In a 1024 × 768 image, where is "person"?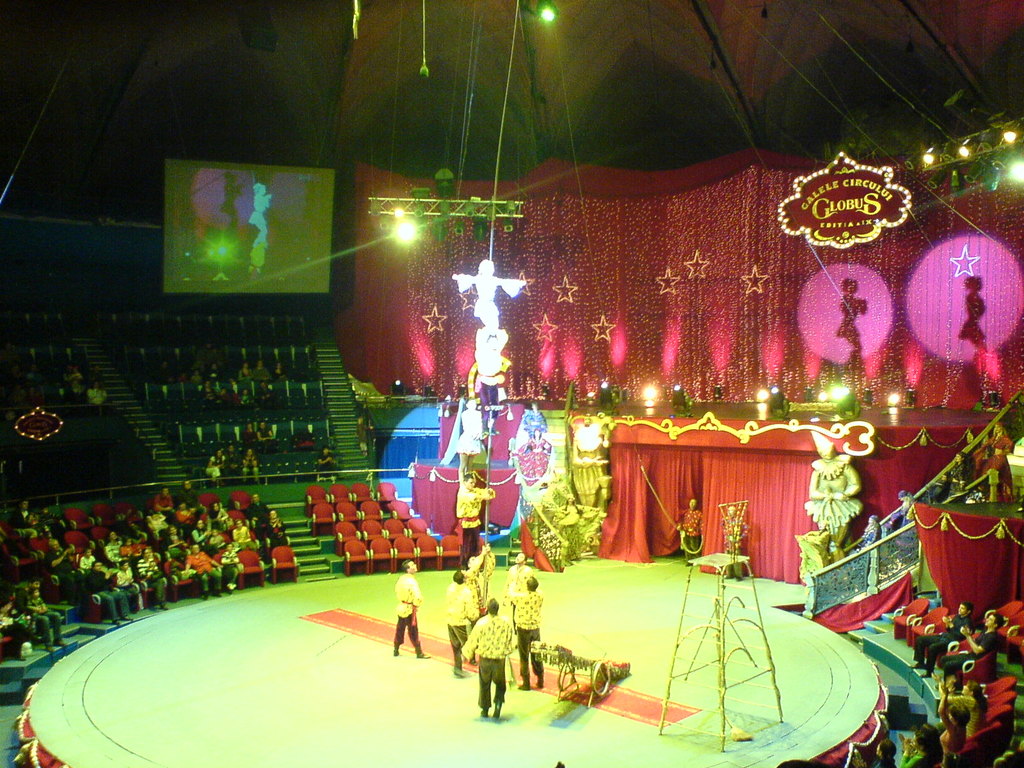
{"x1": 250, "y1": 236, "x2": 268, "y2": 275}.
